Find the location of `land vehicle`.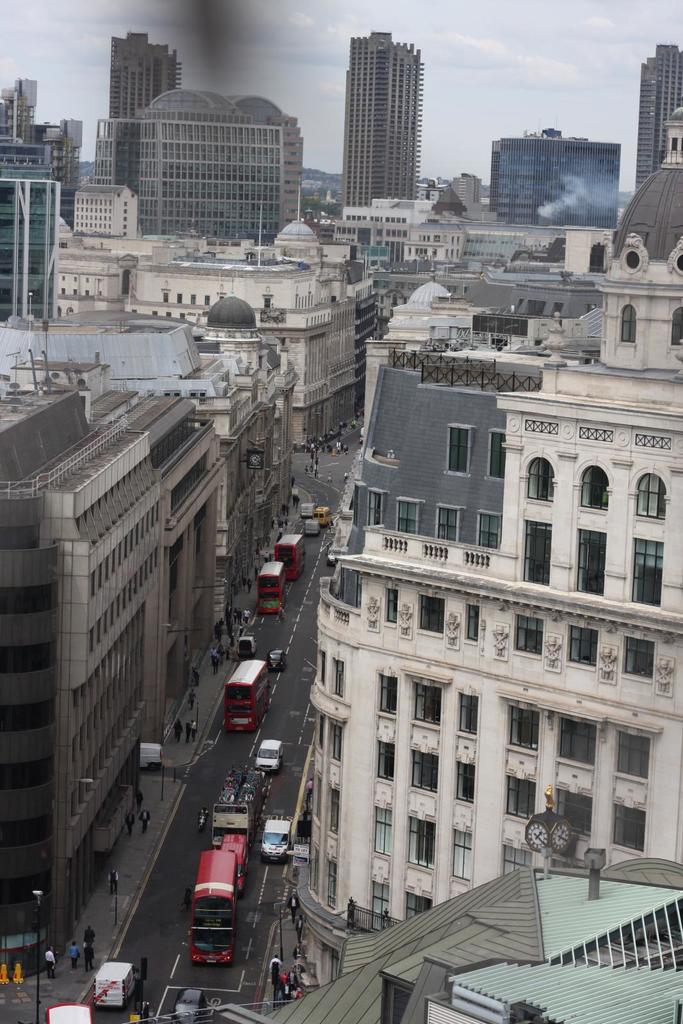
Location: x1=261 y1=737 x2=280 y2=767.
